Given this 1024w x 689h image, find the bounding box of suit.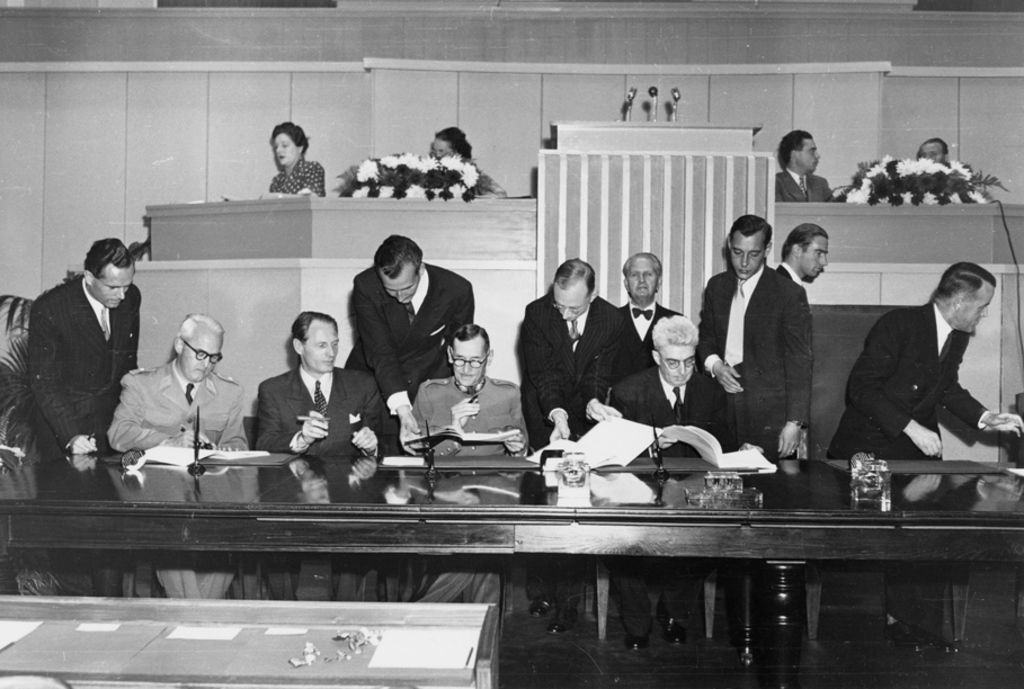
[x1=707, y1=217, x2=832, y2=464].
